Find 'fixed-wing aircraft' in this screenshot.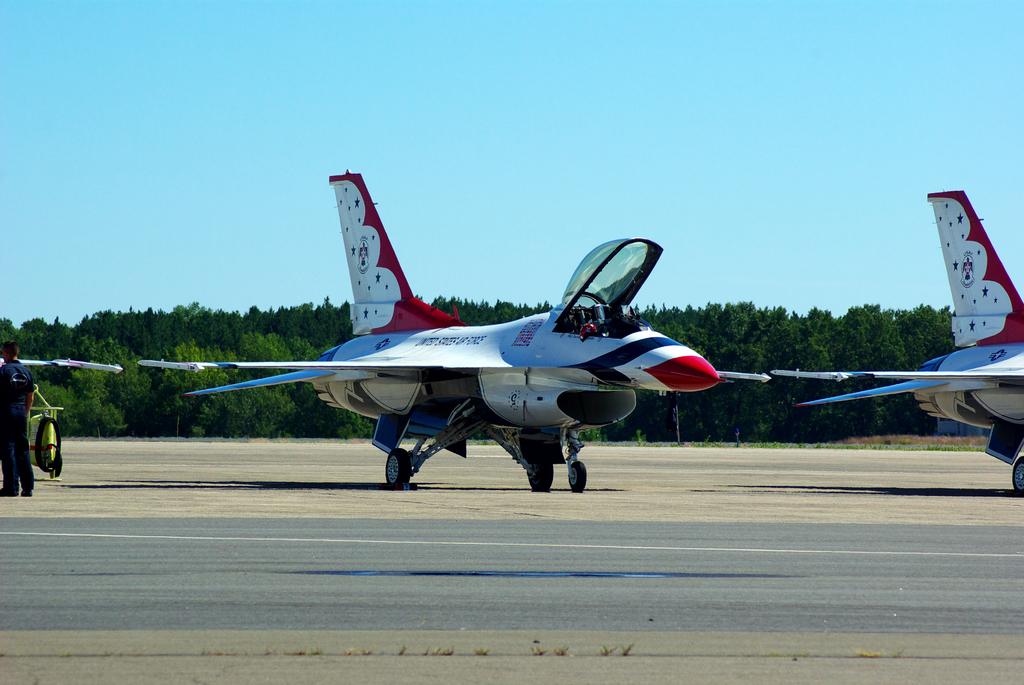
The bounding box for 'fixed-wing aircraft' is select_region(136, 166, 771, 489).
